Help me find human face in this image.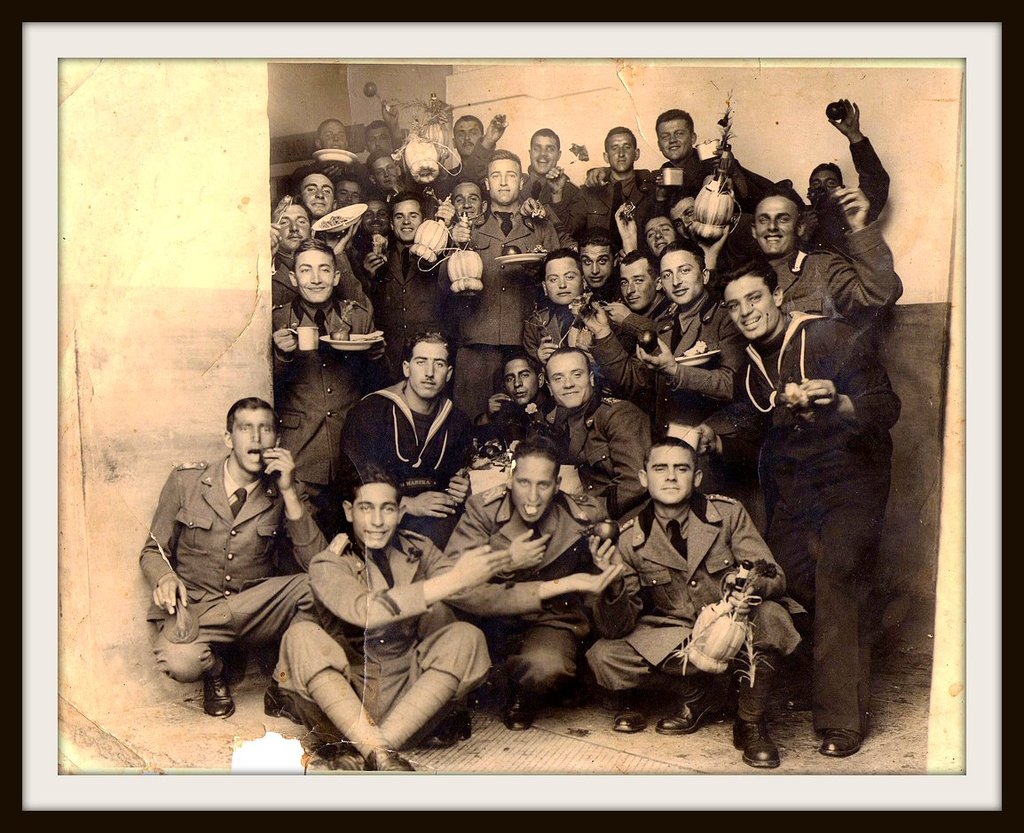
Found it: x1=277, y1=204, x2=309, y2=251.
